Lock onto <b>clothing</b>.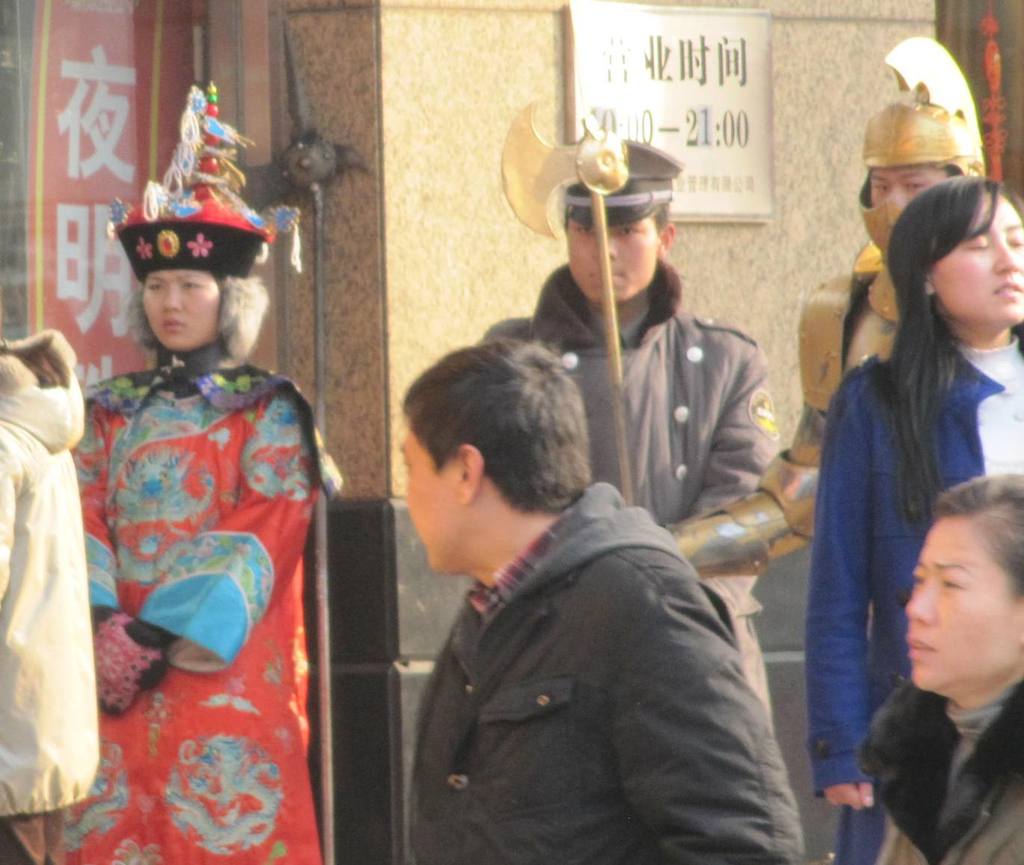
Locked: <region>0, 330, 101, 864</region>.
